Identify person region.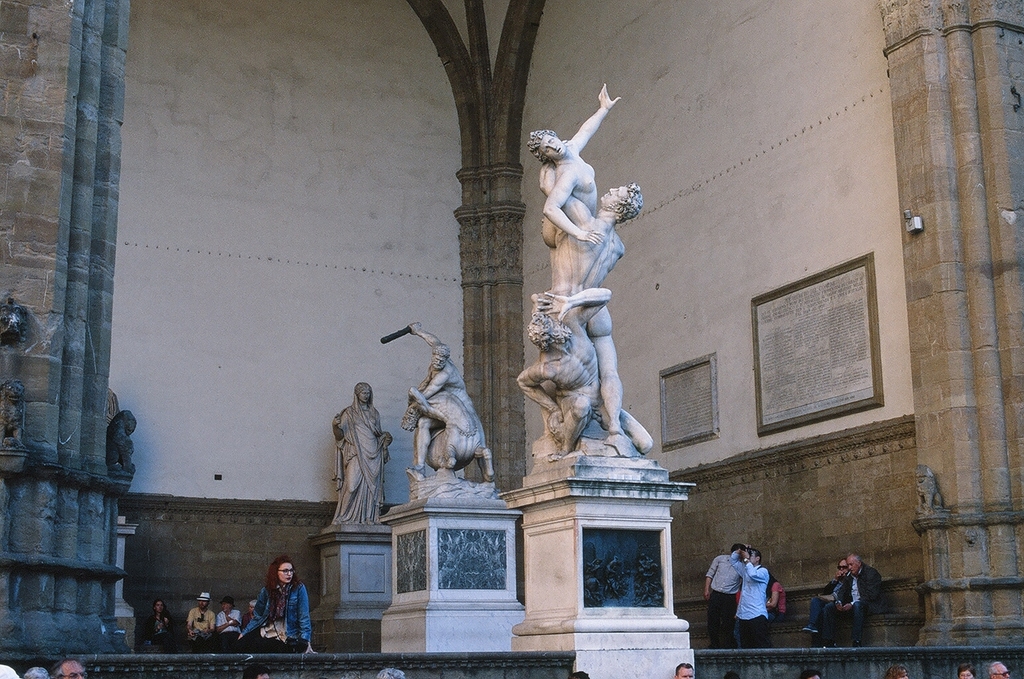
Region: select_region(529, 85, 615, 253).
